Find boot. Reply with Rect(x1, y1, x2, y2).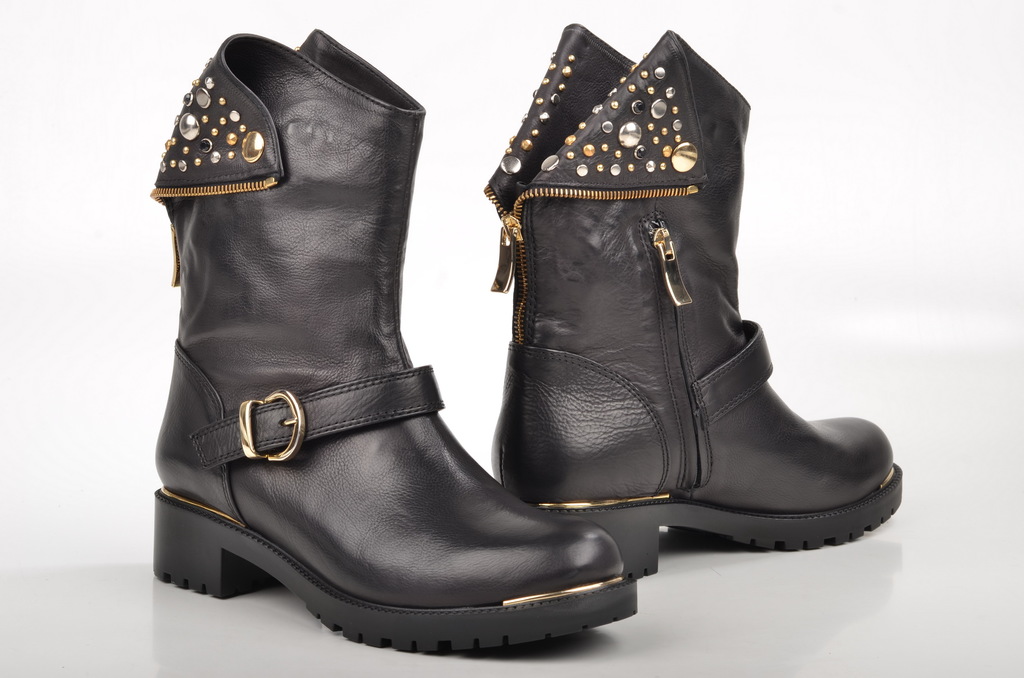
Rect(149, 26, 620, 628).
